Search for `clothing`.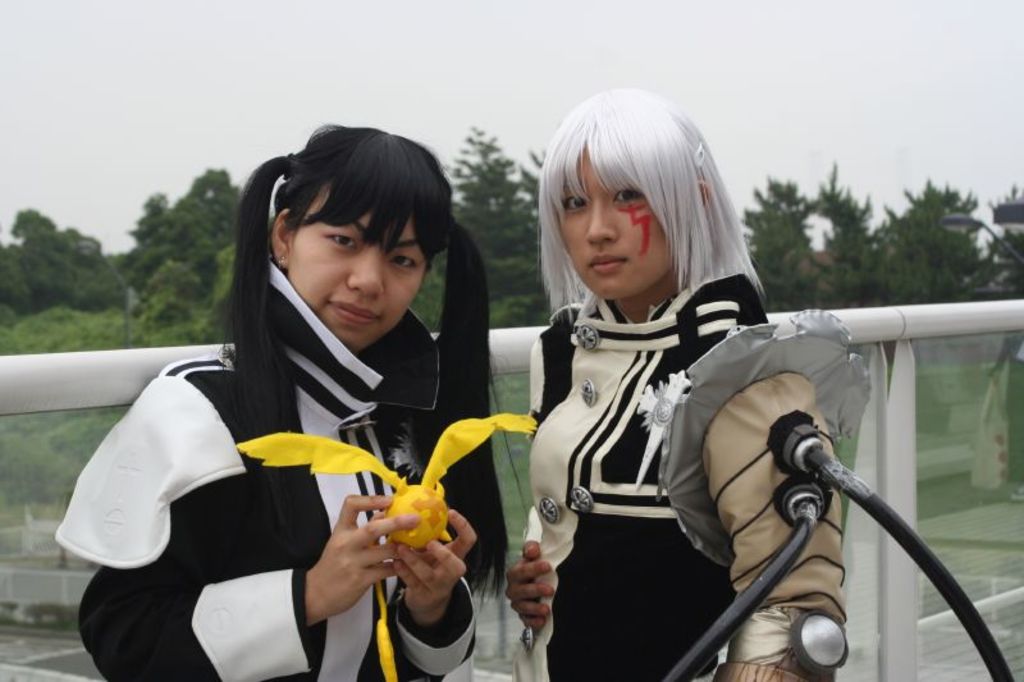
Found at (left=110, top=232, right=502, bottom=658).
